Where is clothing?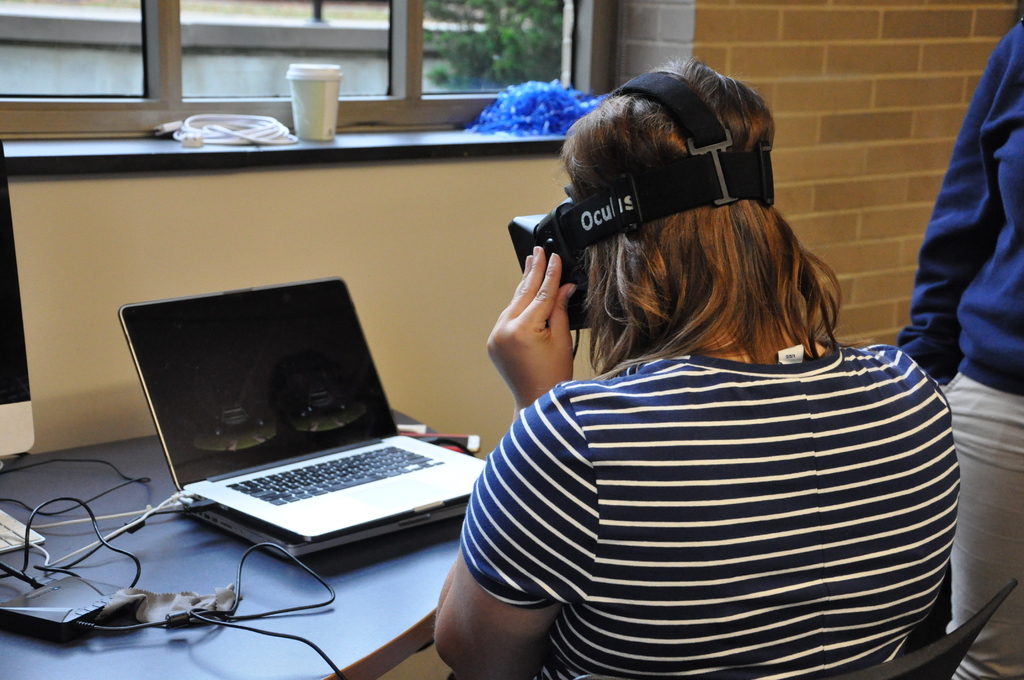
bbox(954, 370, 1023, 679).
